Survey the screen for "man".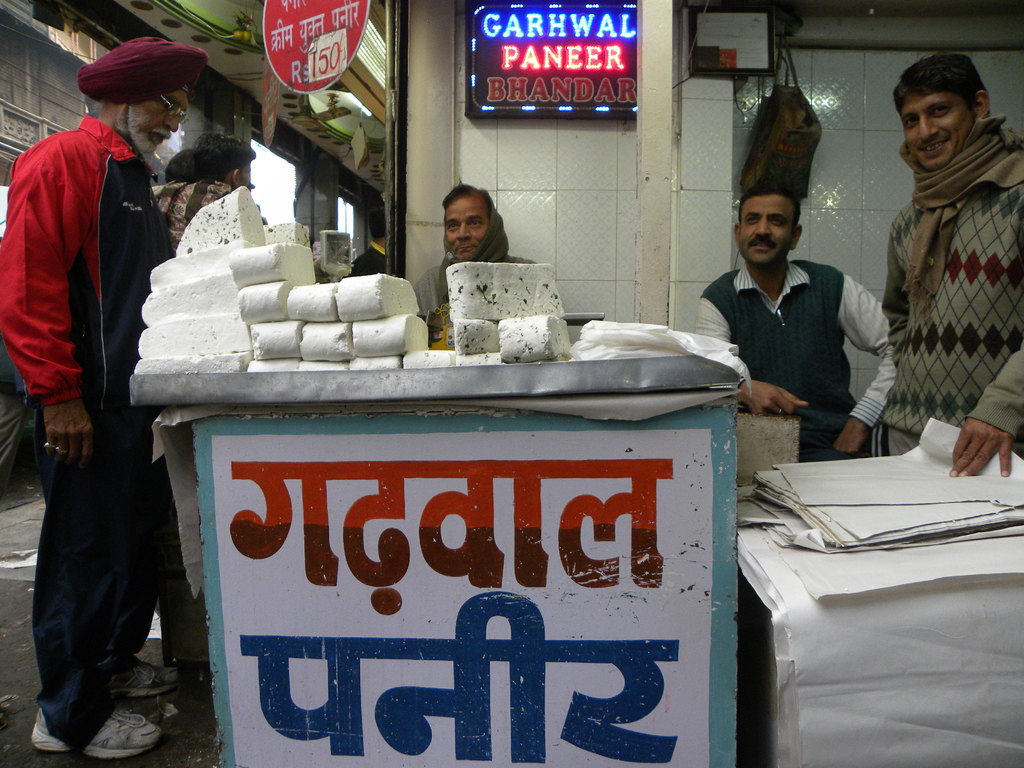
Survey found: crop(344, 192, 385, 282).
